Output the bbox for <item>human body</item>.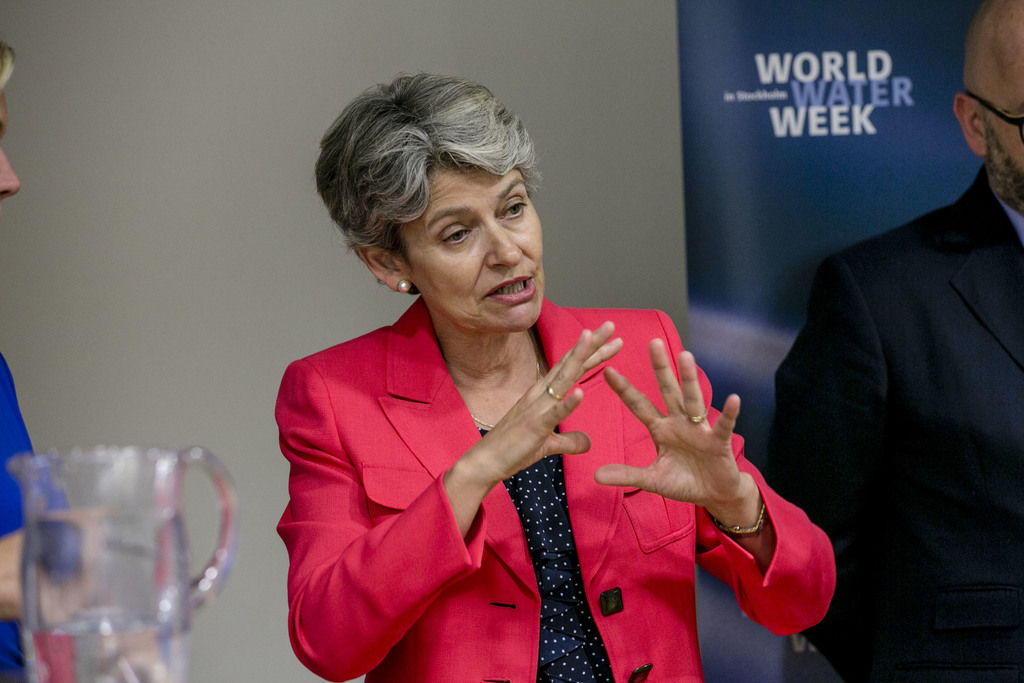
locate(766, 1, 1023, 680).
